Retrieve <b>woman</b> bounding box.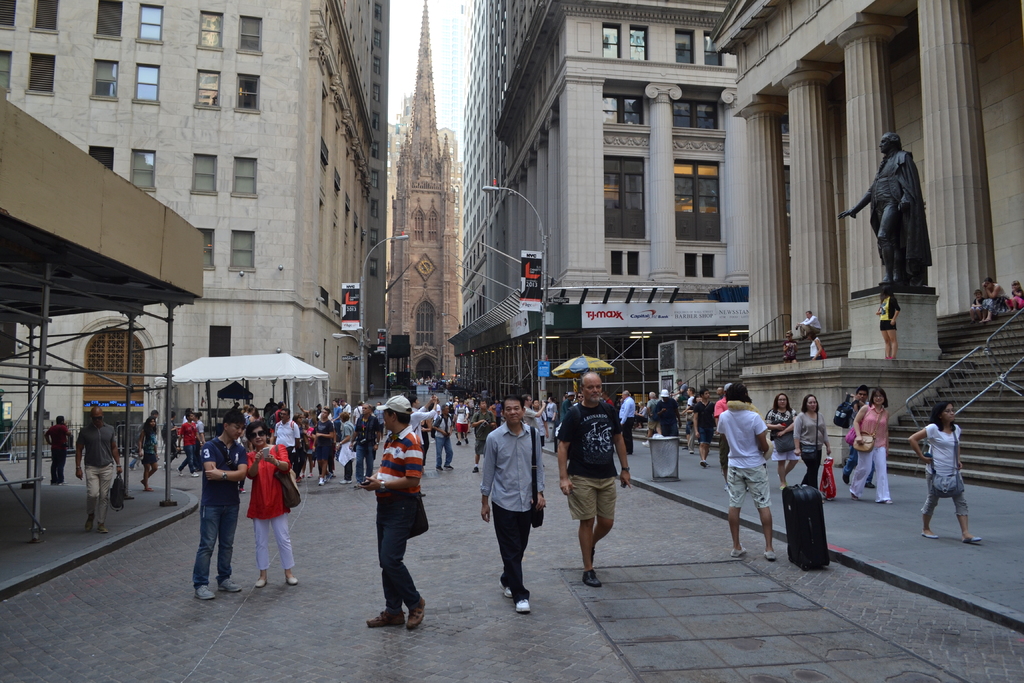
Bounding box: left=767, top=398, right=799, bottom=481.
